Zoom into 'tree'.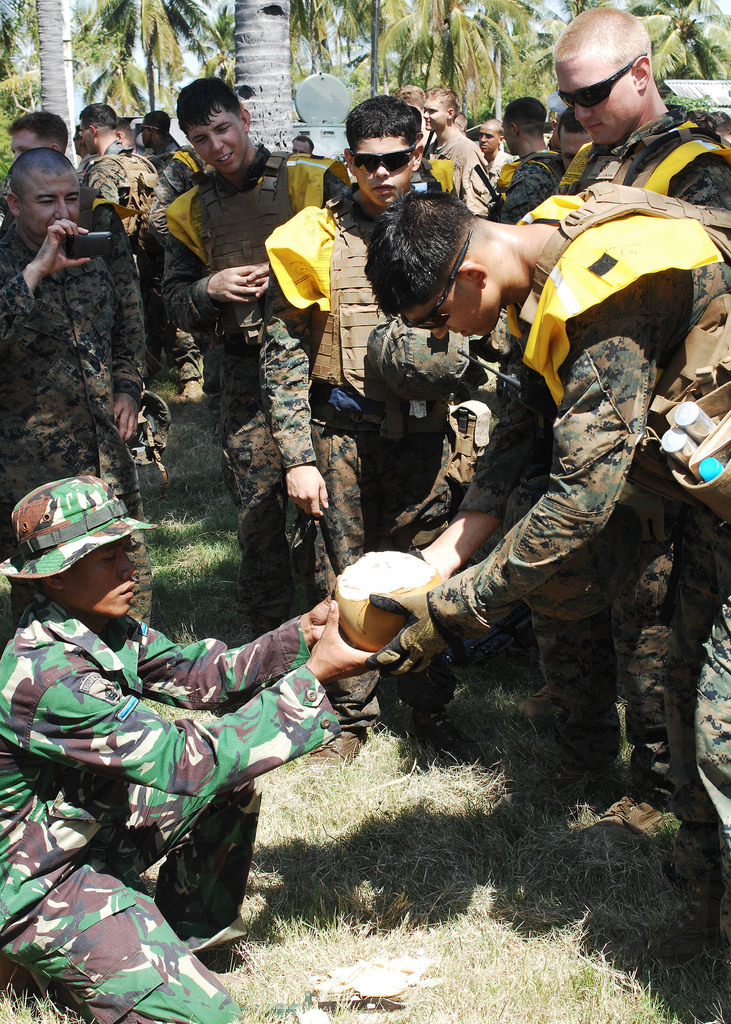
Zoom target: <region>81, 0, 280, 122</region>.
